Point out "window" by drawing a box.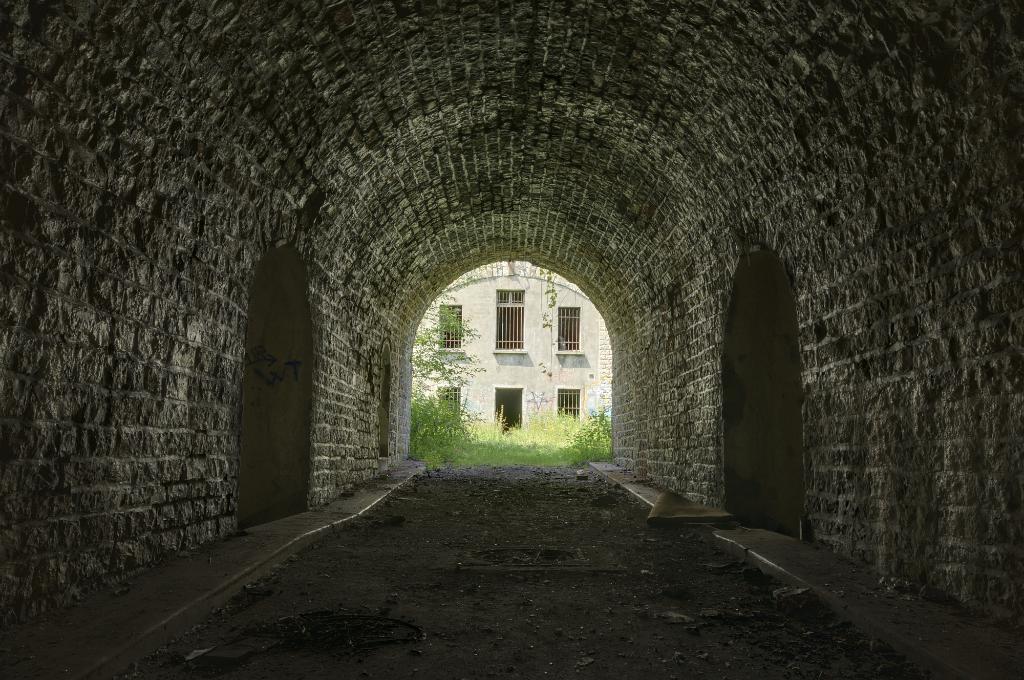
pyautogui.locateOnScreen(434, 306, 467, 356).
